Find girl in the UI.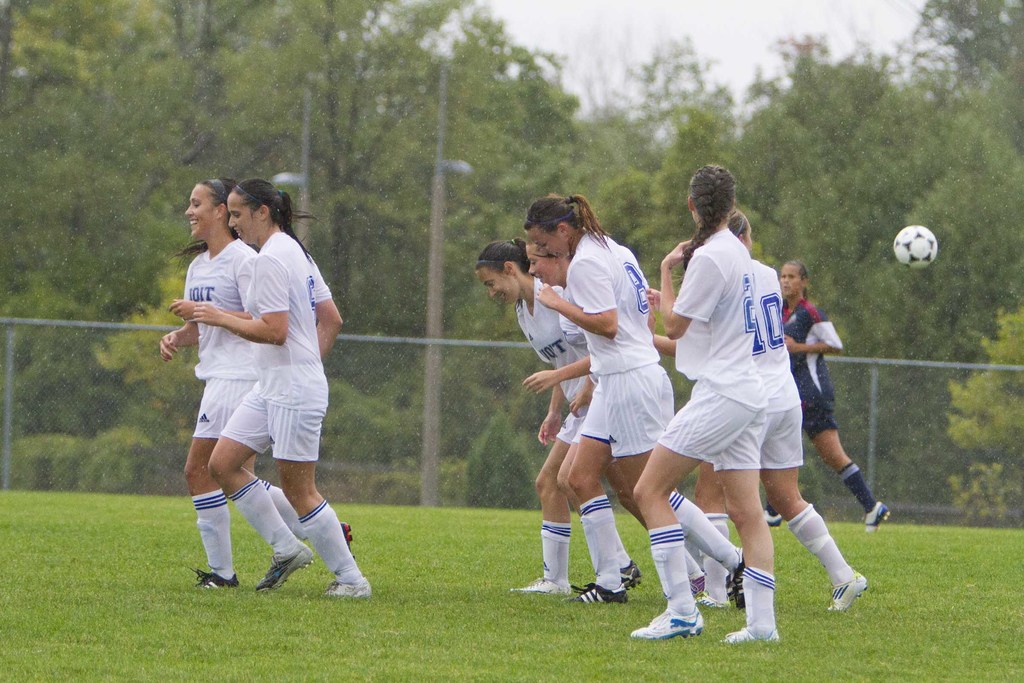
UI element at pyautogui.locateOnScreen(658, 211, 873, 616).
